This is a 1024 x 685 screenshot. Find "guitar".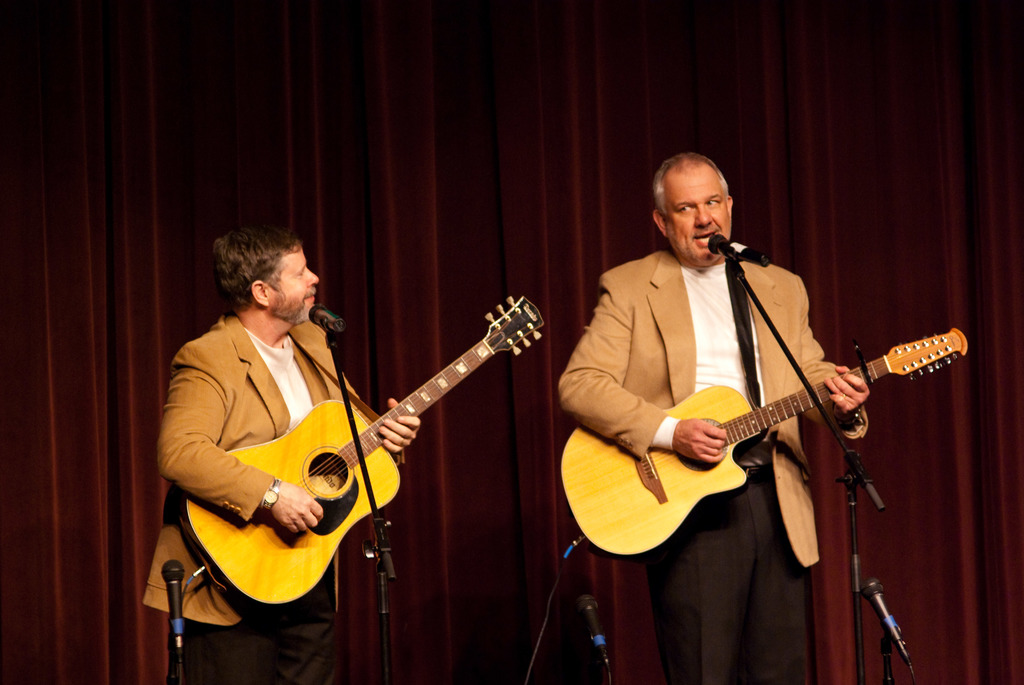
Bounding box: l=178, t=290, r=545, b=608.
